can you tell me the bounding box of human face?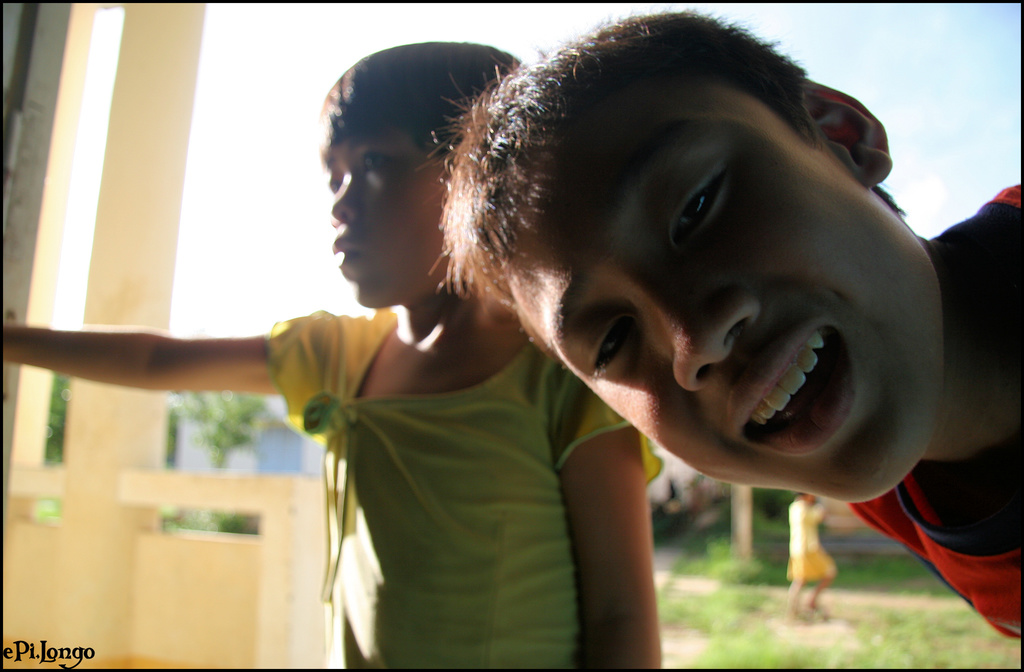
[524,75,945,500].
